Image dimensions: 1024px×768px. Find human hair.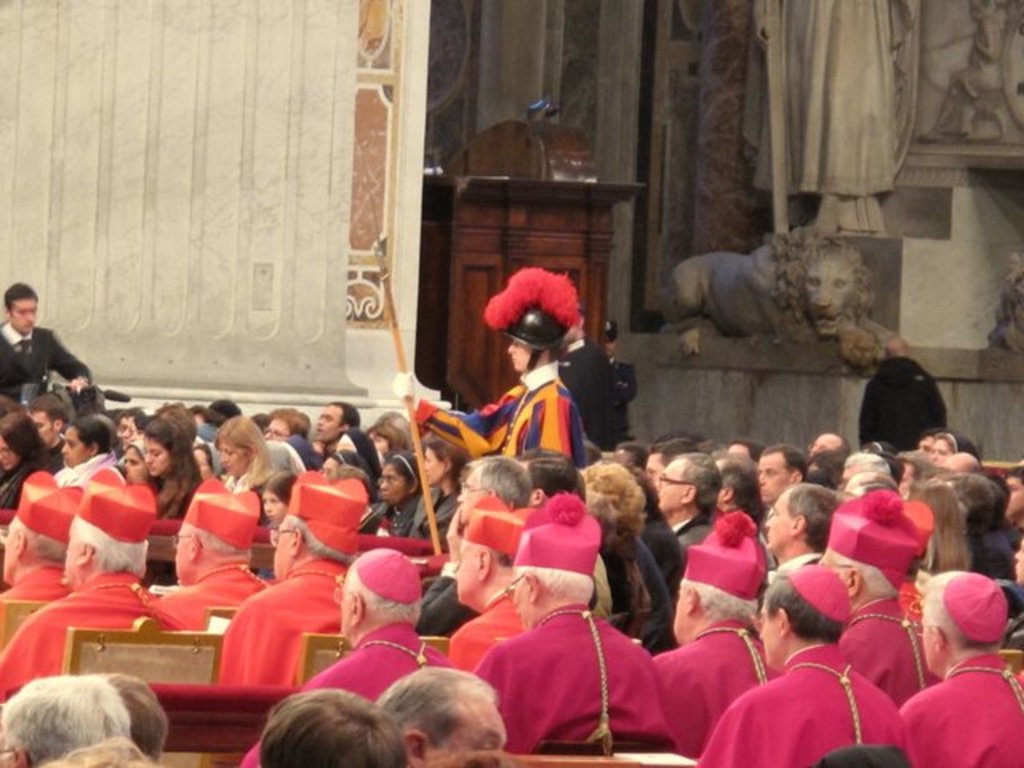
[346,558,424,627].
